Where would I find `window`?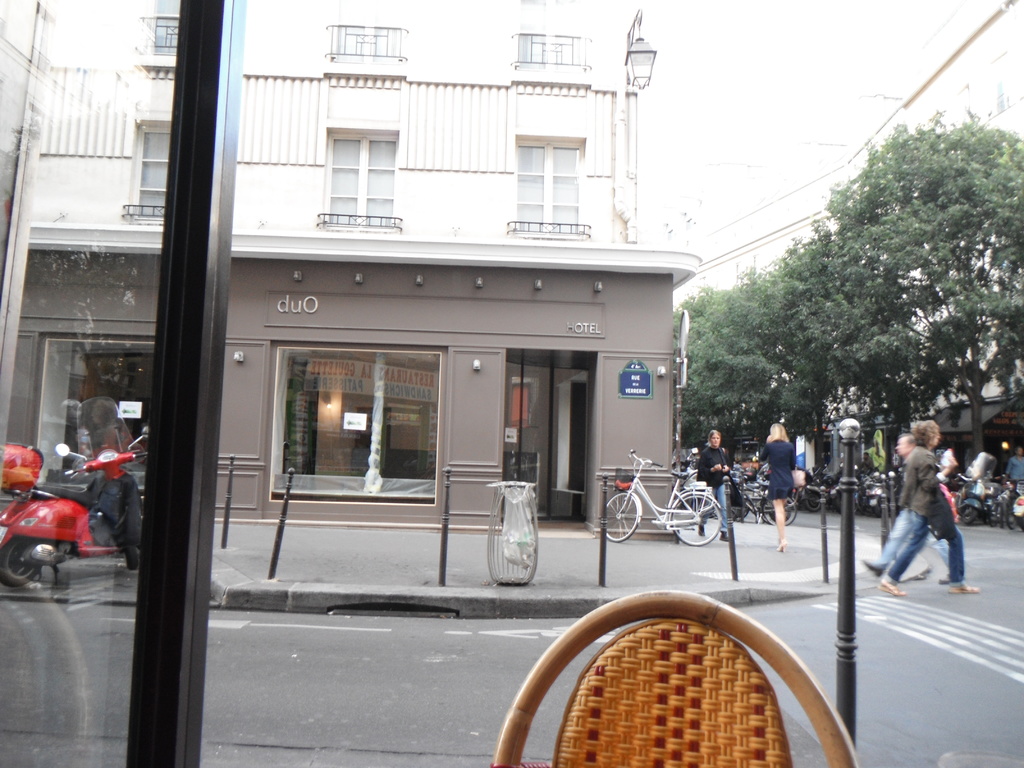
At <box>136,132,172,214</box>.
